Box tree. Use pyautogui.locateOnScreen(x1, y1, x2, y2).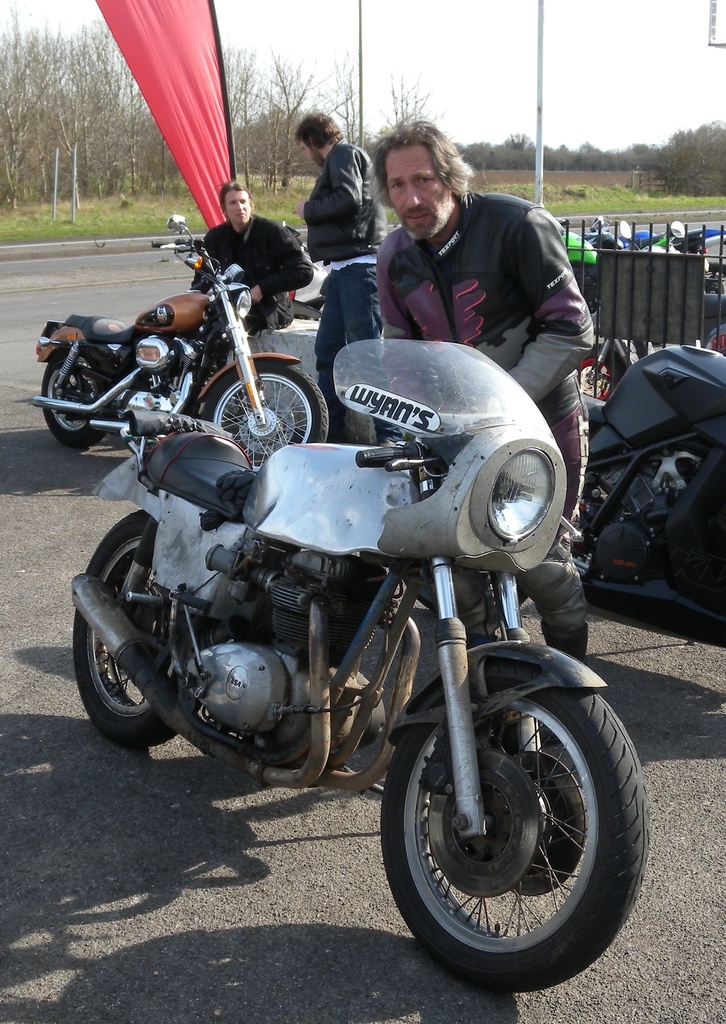
pyautogui.locateOnScreen(372, 78, 669, 166).
